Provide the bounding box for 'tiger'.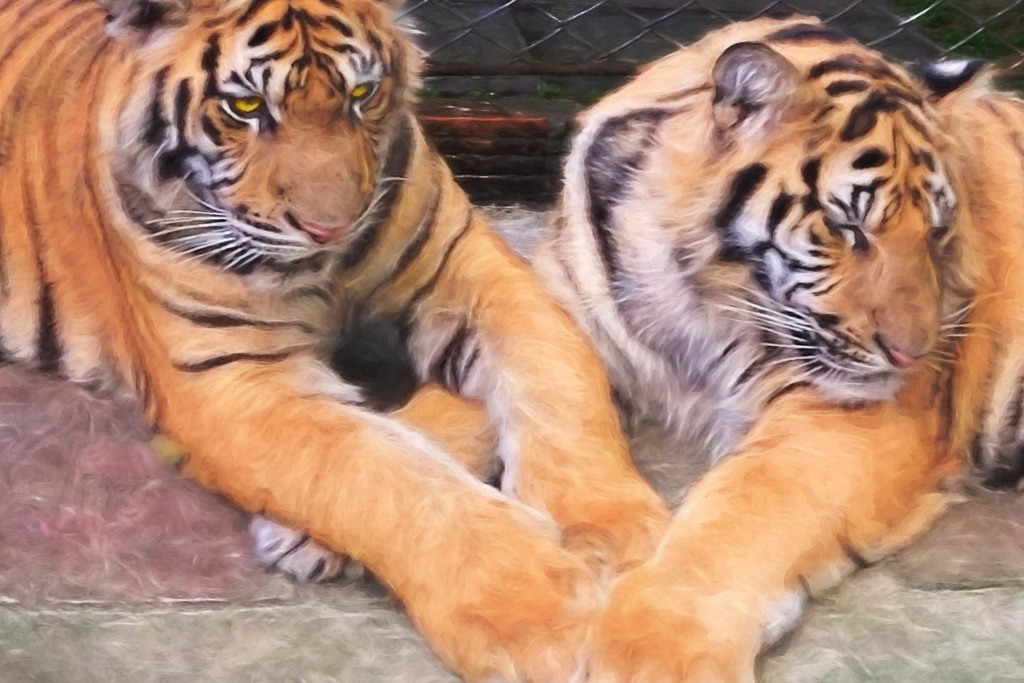
x1=249 y1=16 x2=1023 y2=682.
